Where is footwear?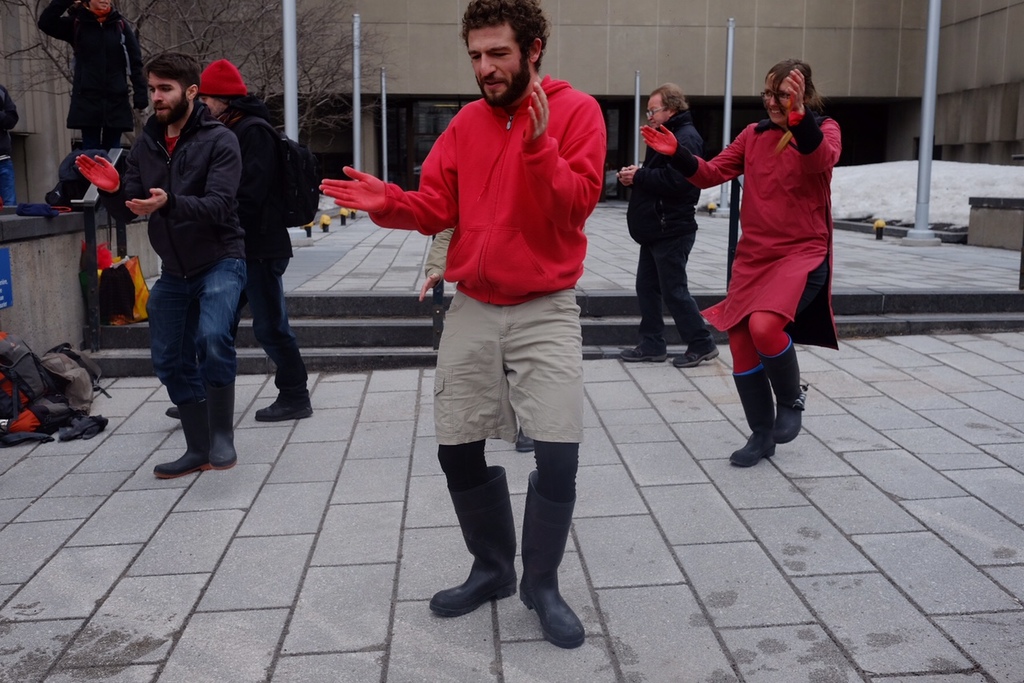
BBox(425, 464, 518, 613).
